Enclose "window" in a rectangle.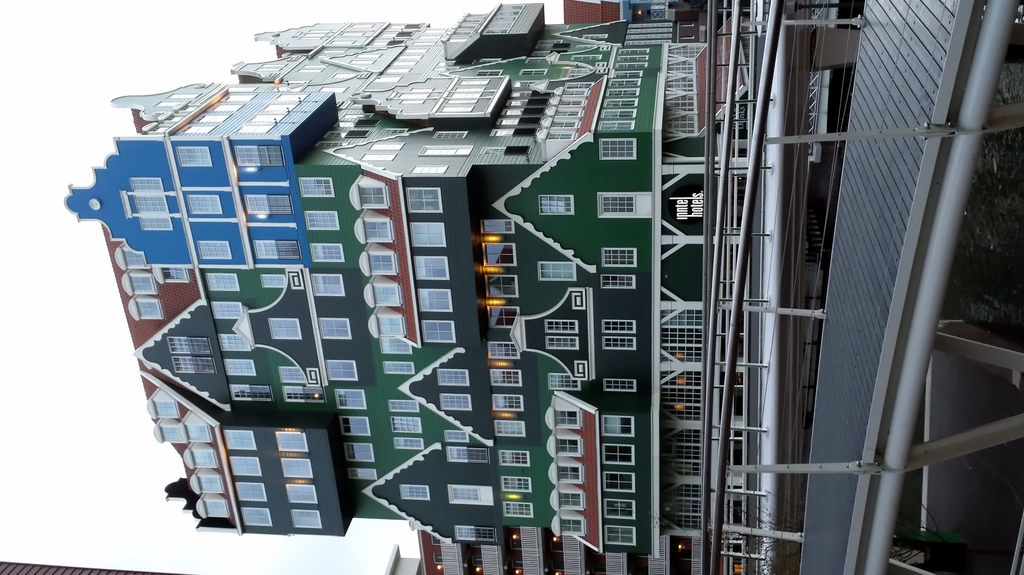
(left=547, top=484, right=587, bottom=513).
